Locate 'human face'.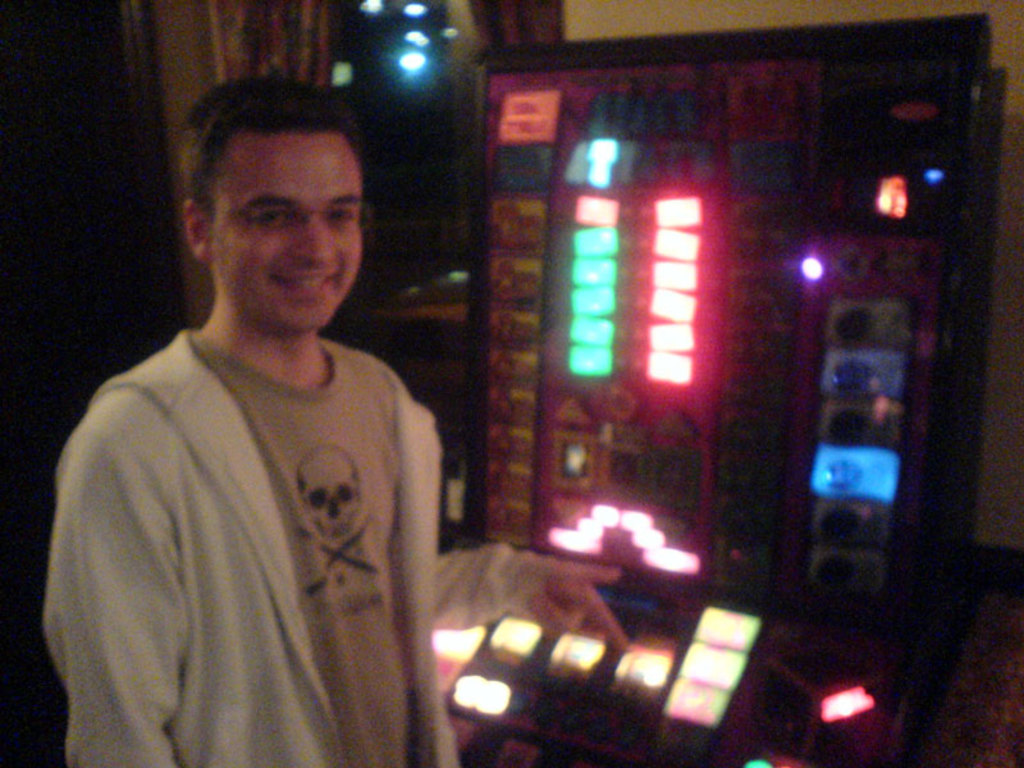
Bounding box: BBox(211, 132, 367, 326).
